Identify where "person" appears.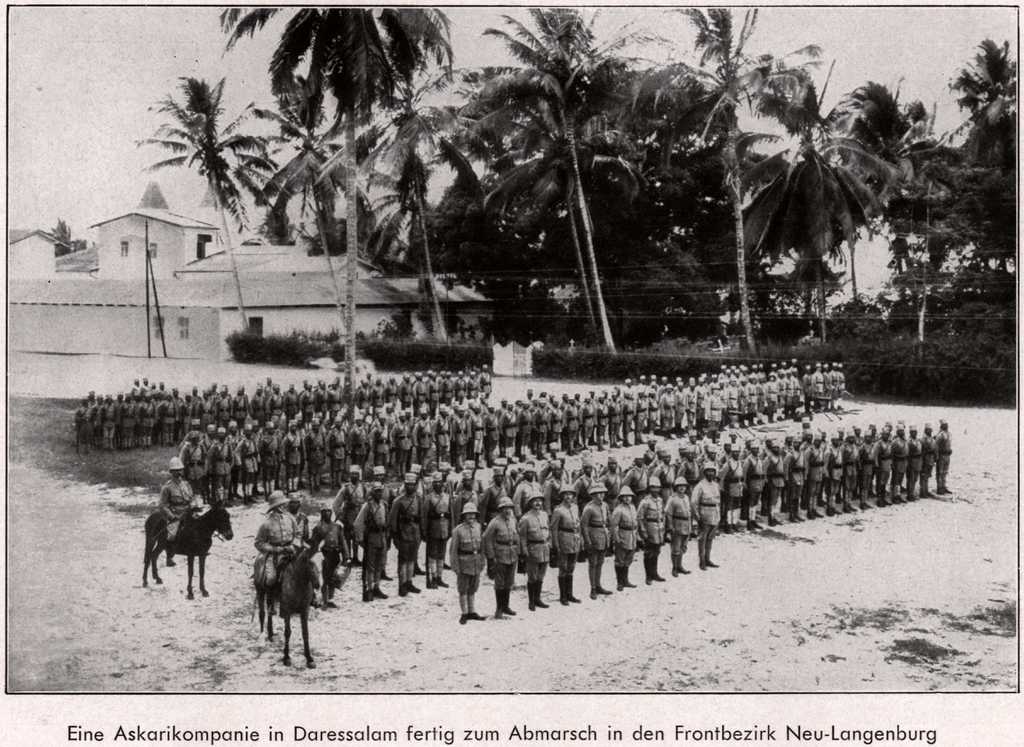
Appears at pyautogui.locateOnScreen(251, 493, 301, 584).
